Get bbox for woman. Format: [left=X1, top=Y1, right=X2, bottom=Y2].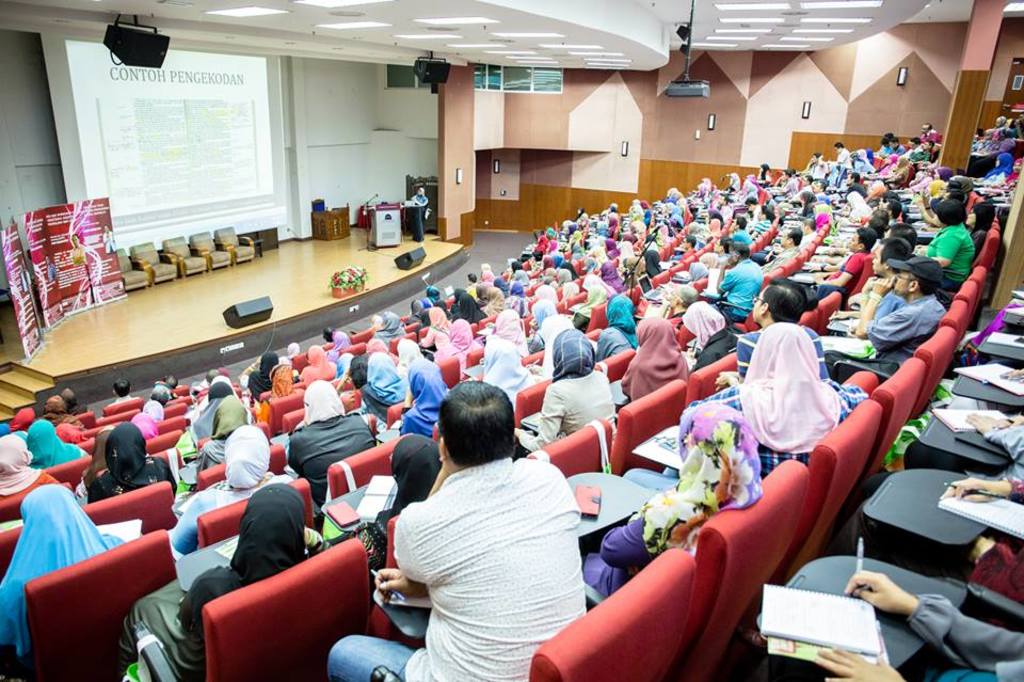
[left=162, top=429, right=297, bottom=556].
